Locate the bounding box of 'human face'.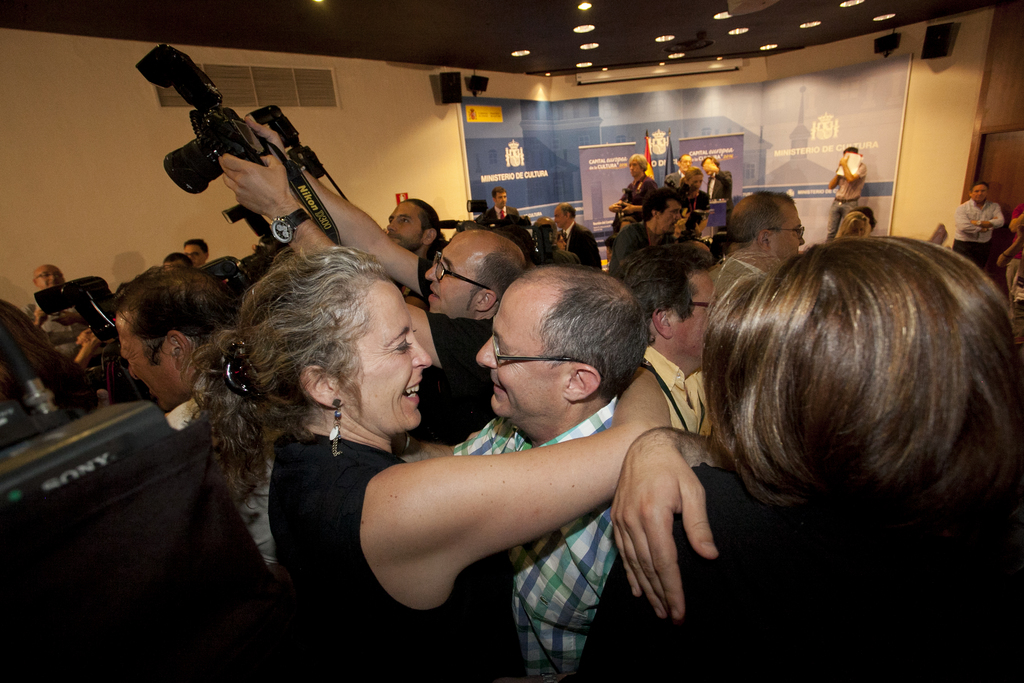
Bounding box: [x1=557, y1=208, x2=567, y2=222].
